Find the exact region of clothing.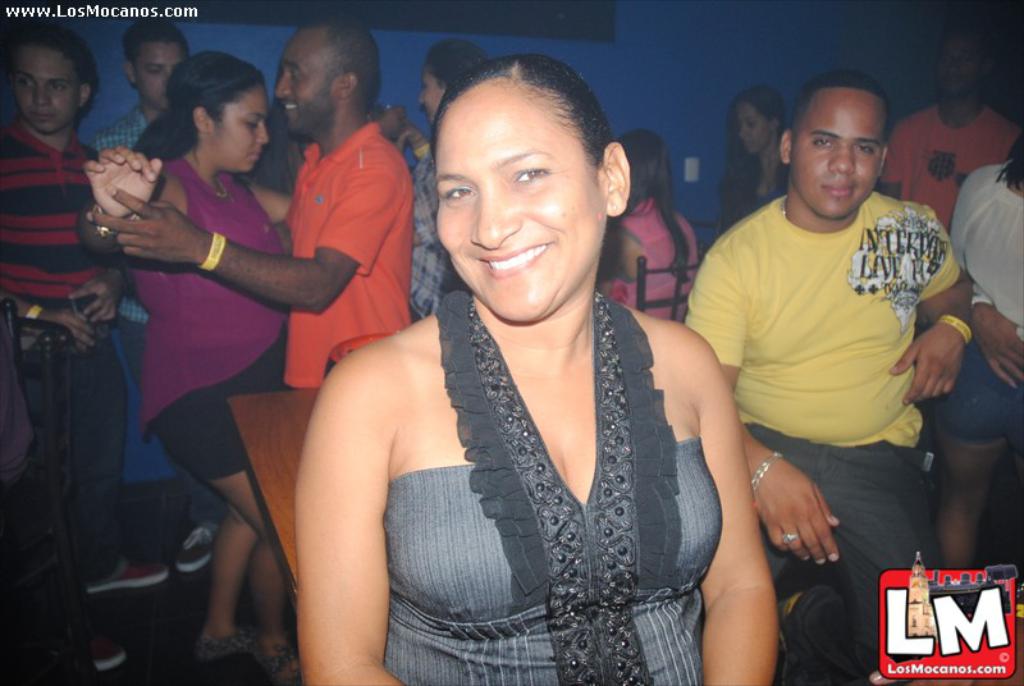
Exact region: x1=681, y1=191, x2=957, y2=676.
